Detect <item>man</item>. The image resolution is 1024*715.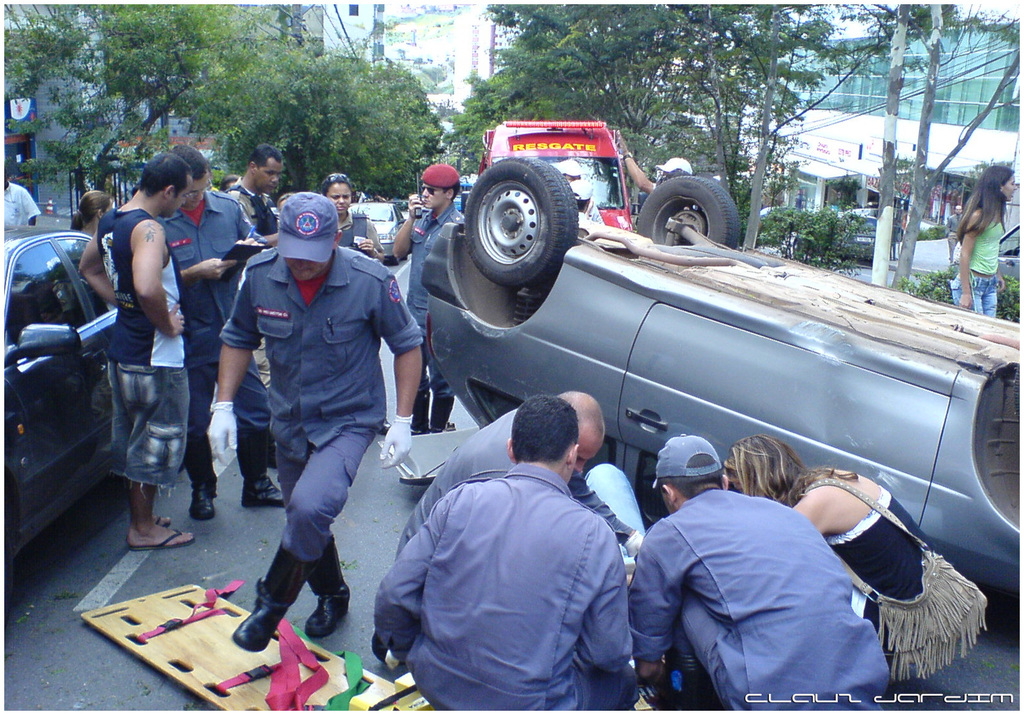
(x1=609, y1=128, x2=693, y2=198).
